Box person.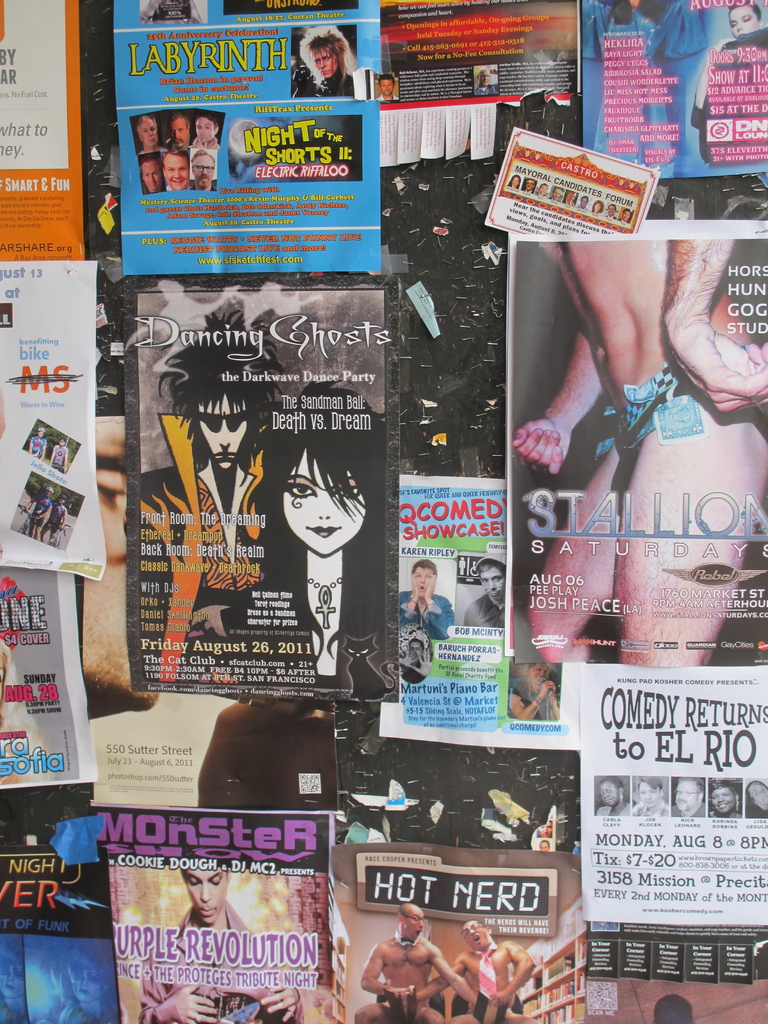
{"x1": 161, "y1": 147, "x2": 195, "y2": 191}.
